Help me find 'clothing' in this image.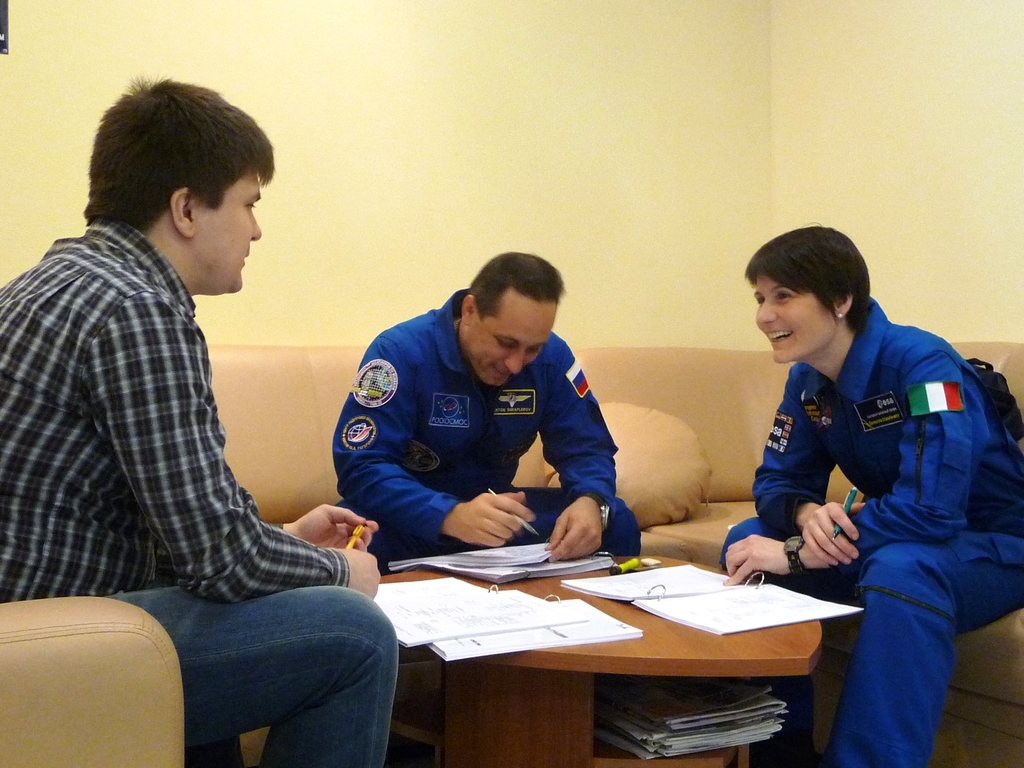
Found it: (left=332, top=288, right=640, bottom=567).
